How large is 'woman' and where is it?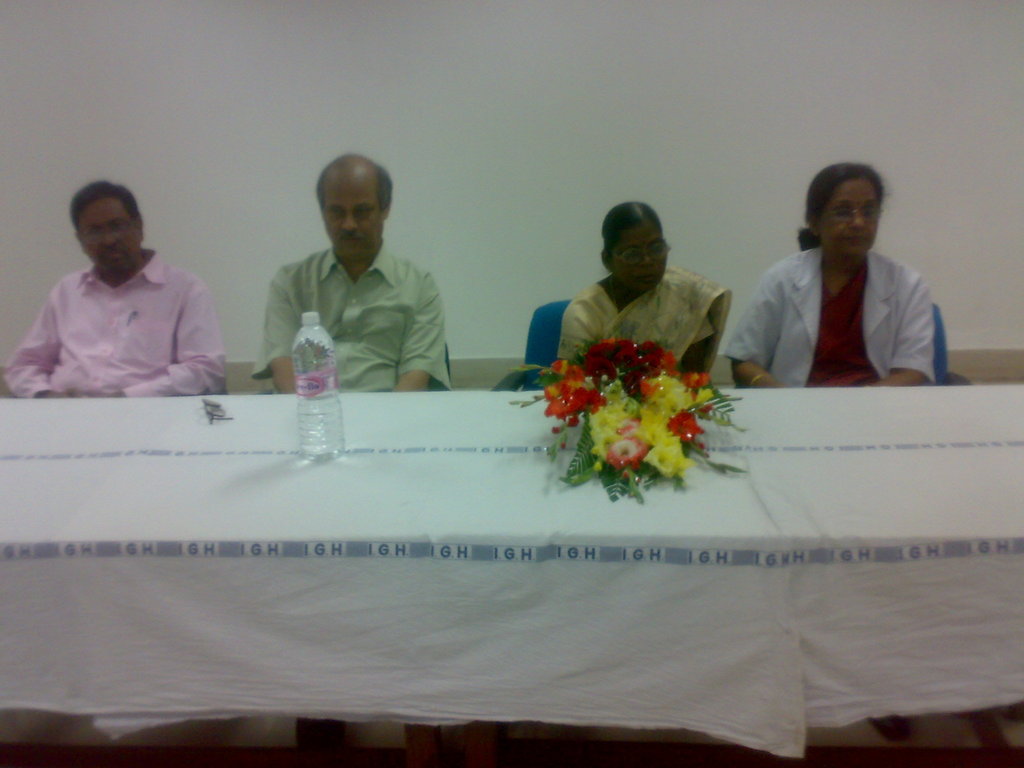
Bounding box: <region>552, 204, 732, 381</region>.
